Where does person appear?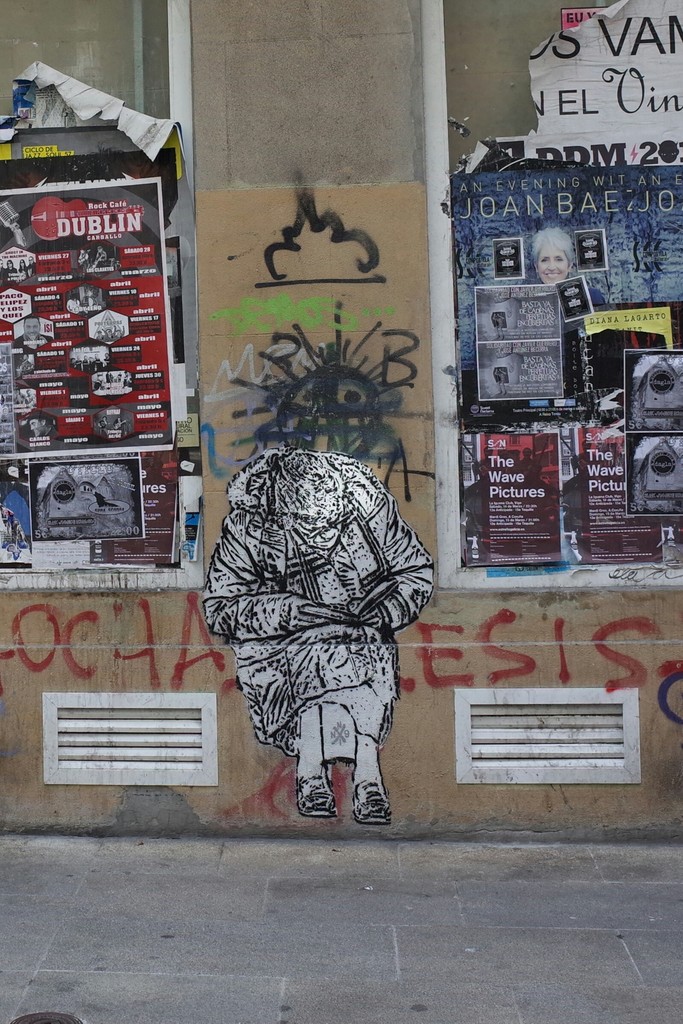
Appears at box(528, 227, 607, 305).
